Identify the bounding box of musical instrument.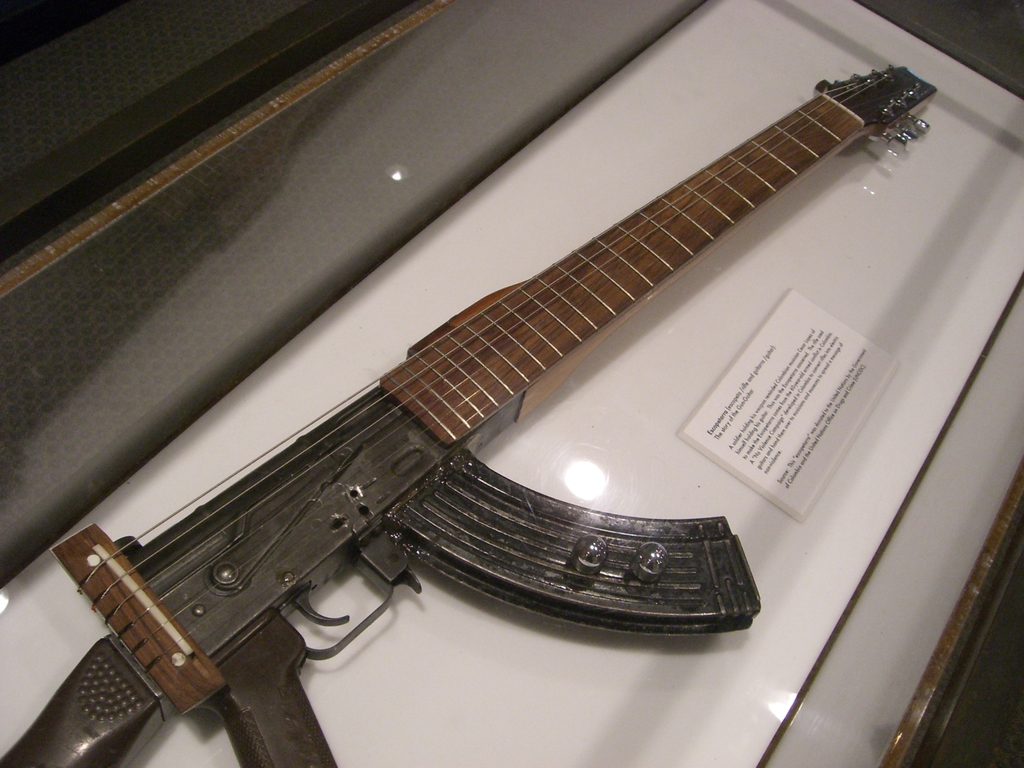
<box>0,68,934,767</box>.
